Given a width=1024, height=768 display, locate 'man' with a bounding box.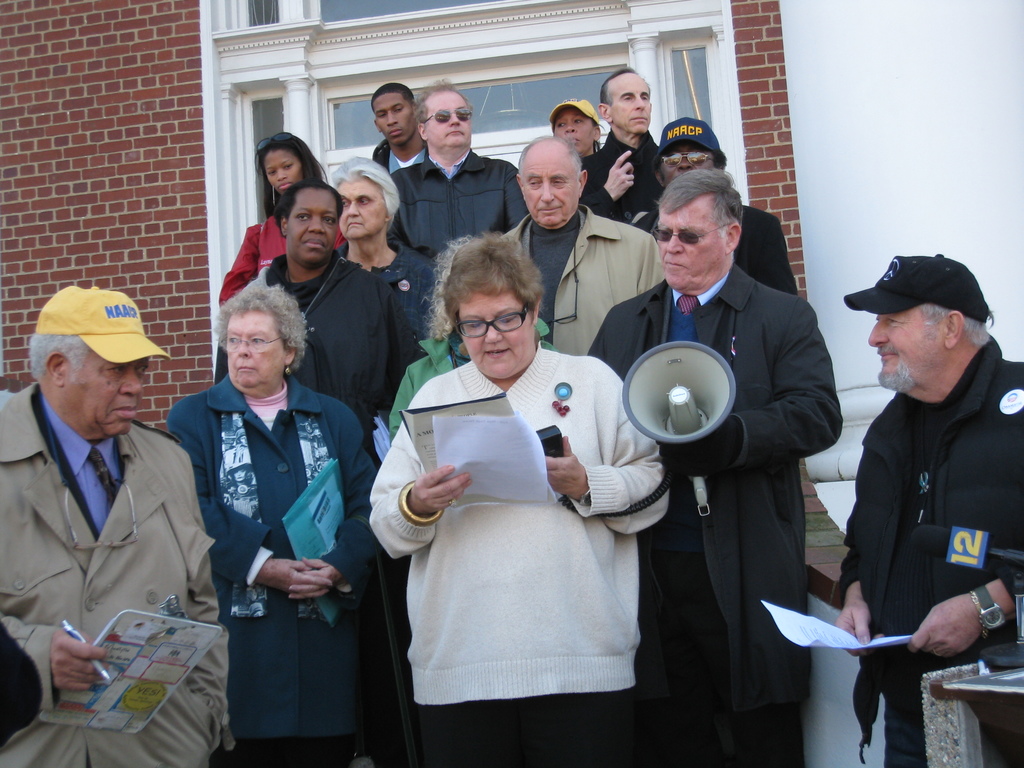
Located: 579/64/668/233.
